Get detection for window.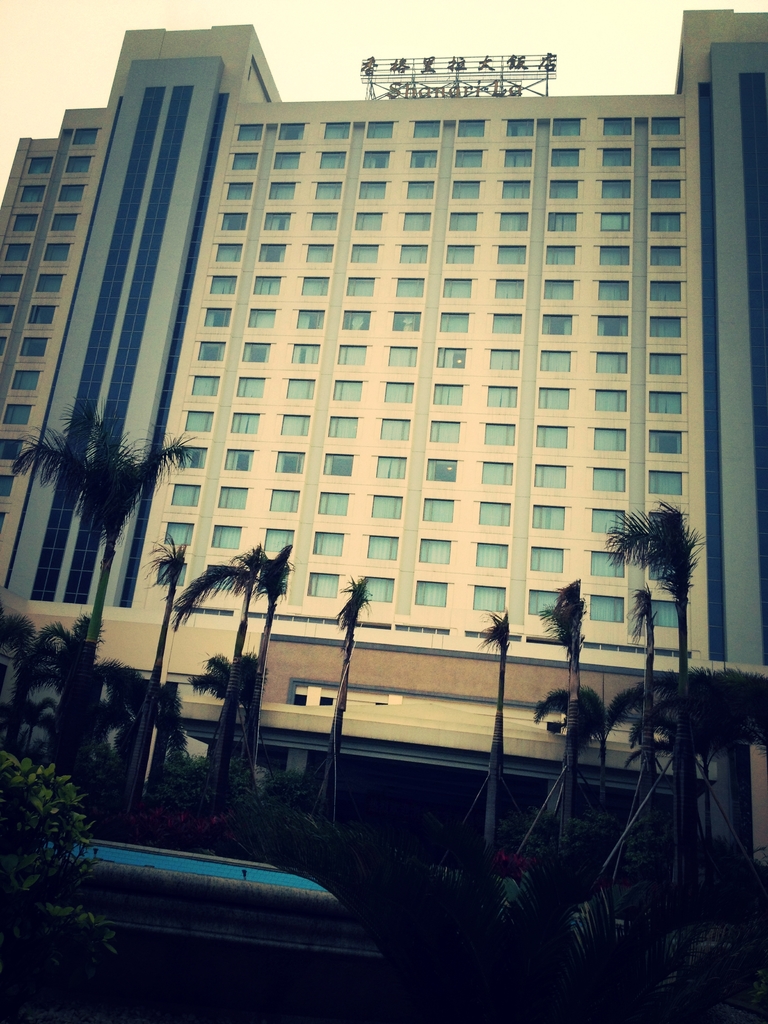
Detection: [317, 490, 348, 511].
